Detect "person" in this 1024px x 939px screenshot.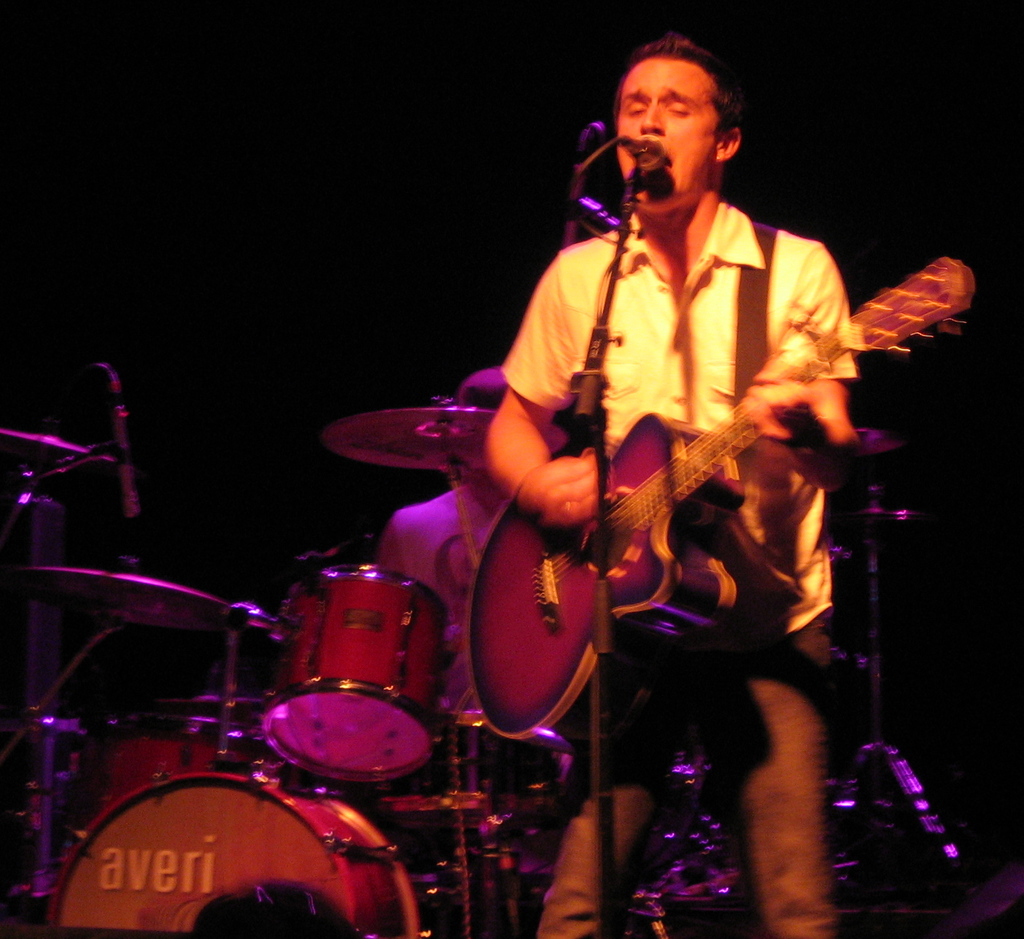
Detection: pyautogui.locateOnScreen(437, 85, 851, 832).
